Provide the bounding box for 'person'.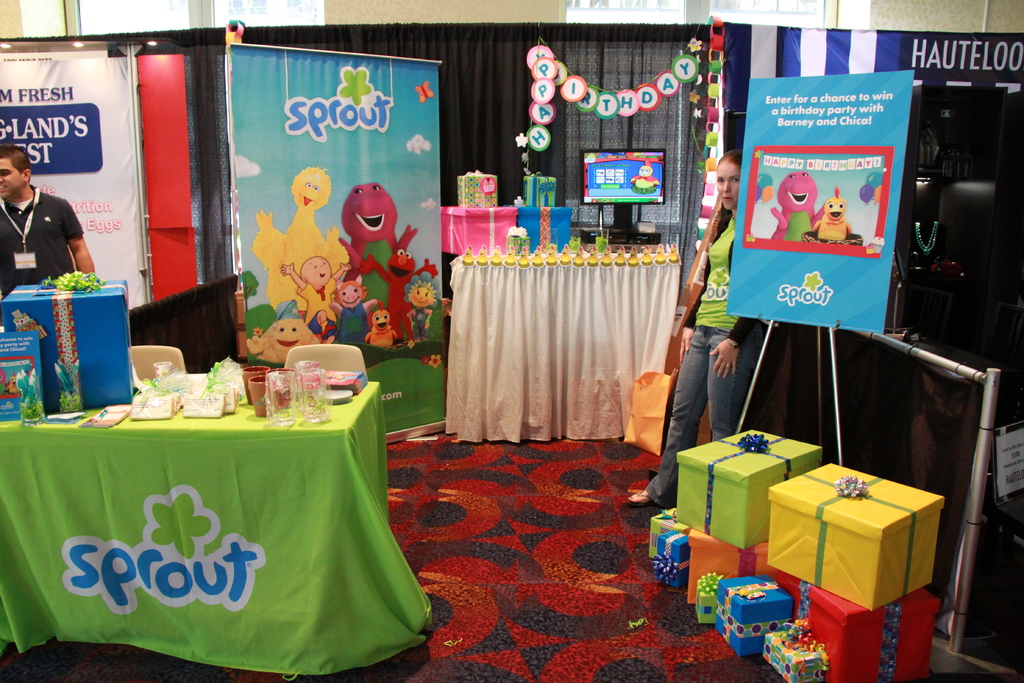
(275,254,354,331).
